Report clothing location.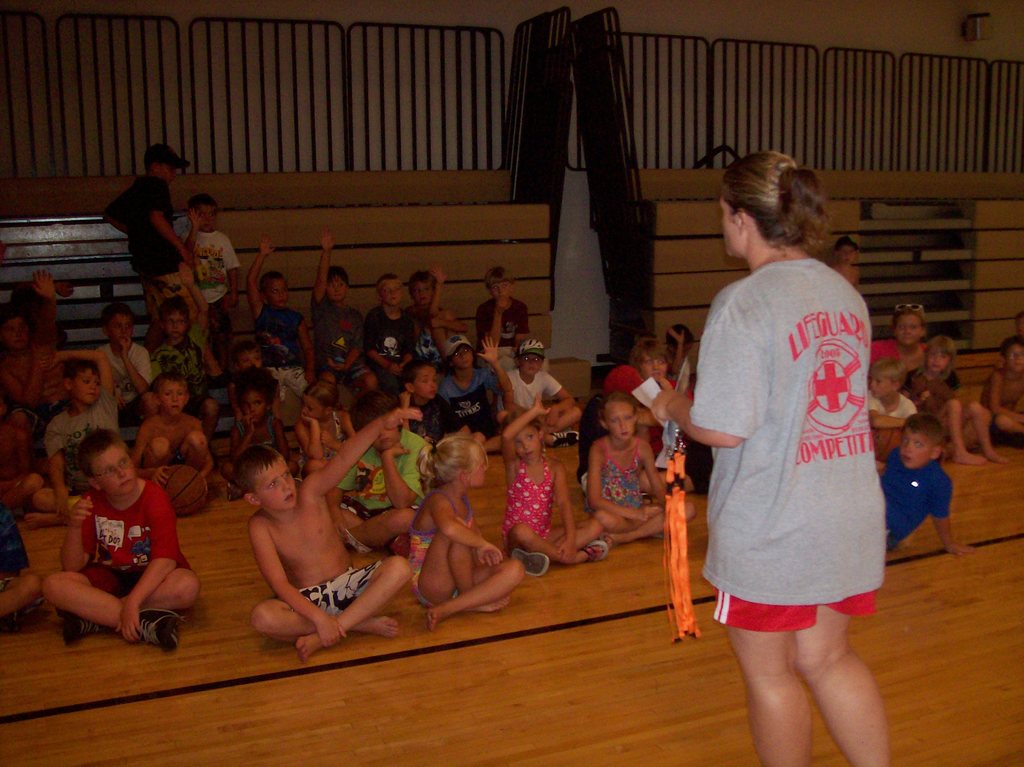
Report: 254, 298, 307, 405.
